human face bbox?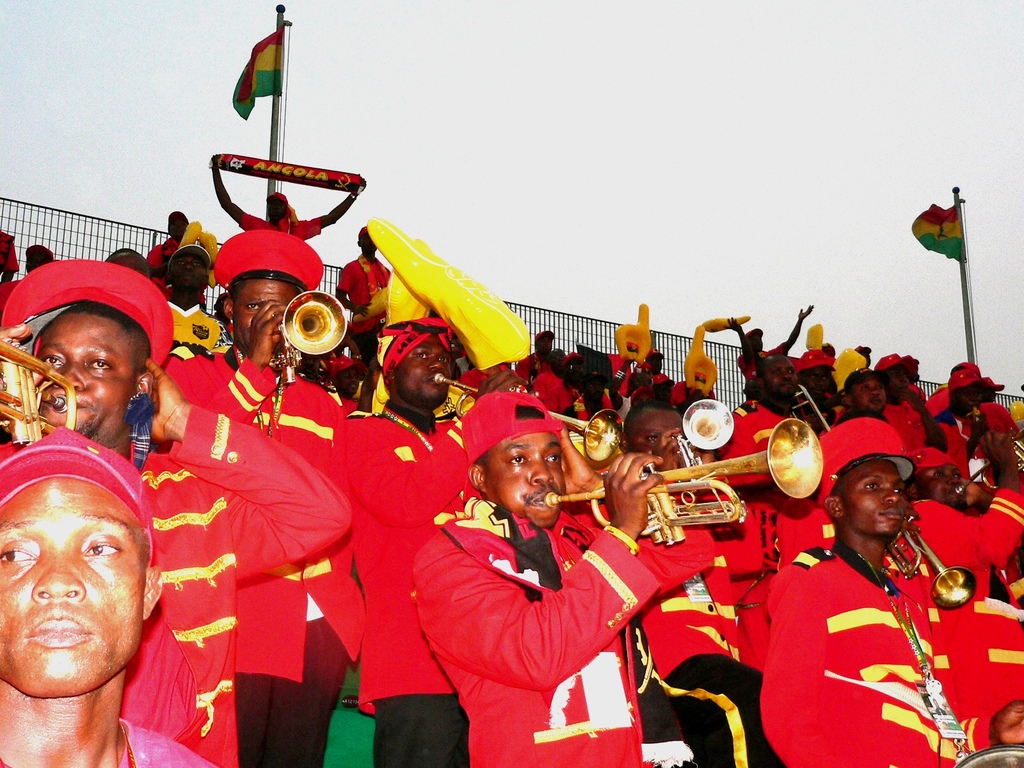
0 477 141 696
